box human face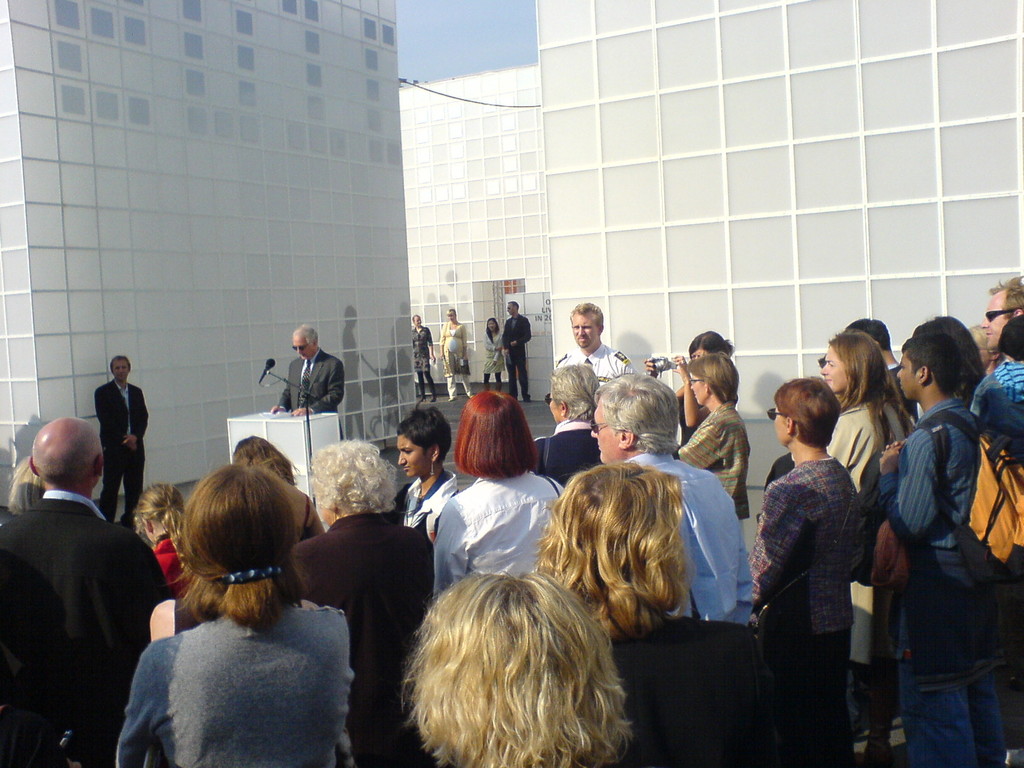
l=823, t=347, r=844, b=393
